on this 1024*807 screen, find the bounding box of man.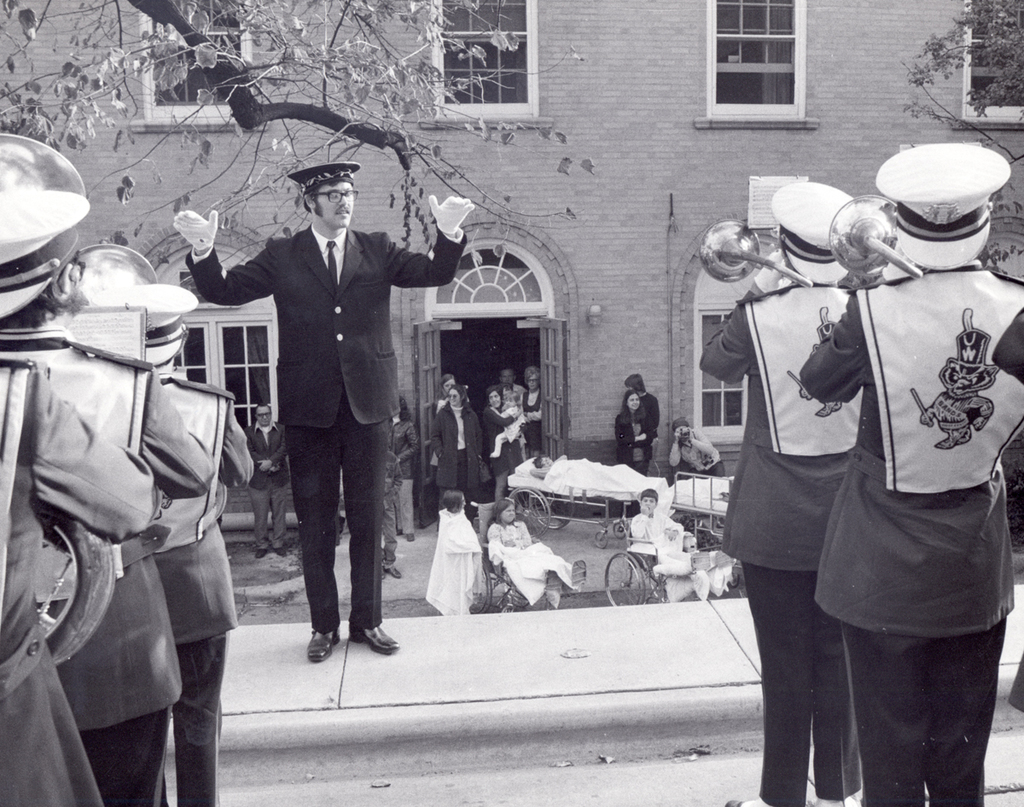
Bounding box: x1=699 y1=182 x2=864 y2=806.
